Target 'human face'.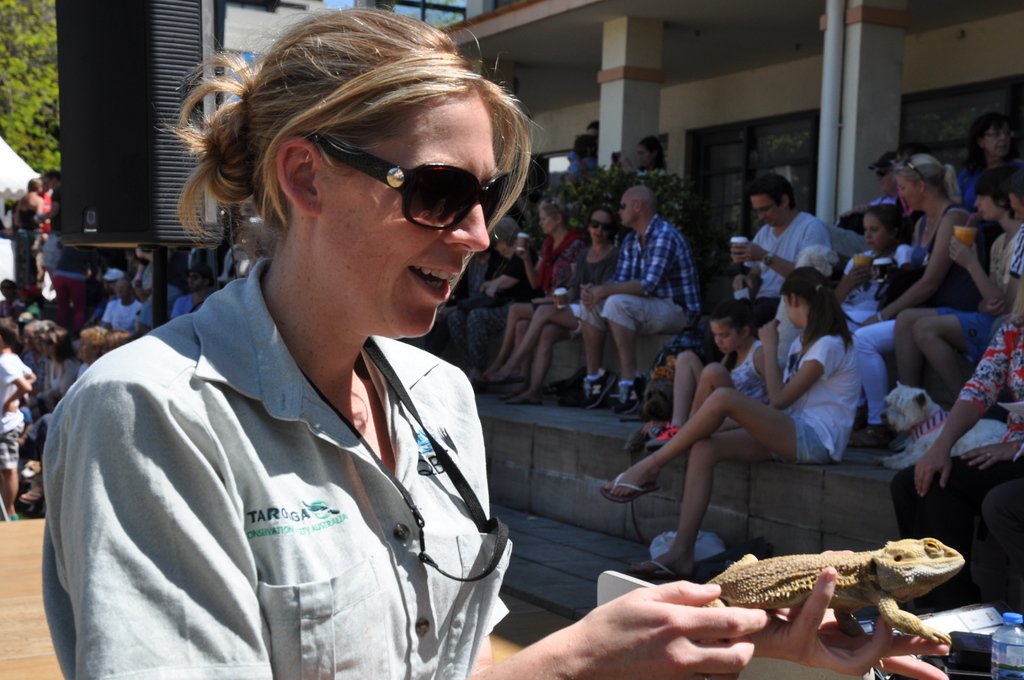
Target region: [x1=977, y1=197, x2=1000, y2=218].
